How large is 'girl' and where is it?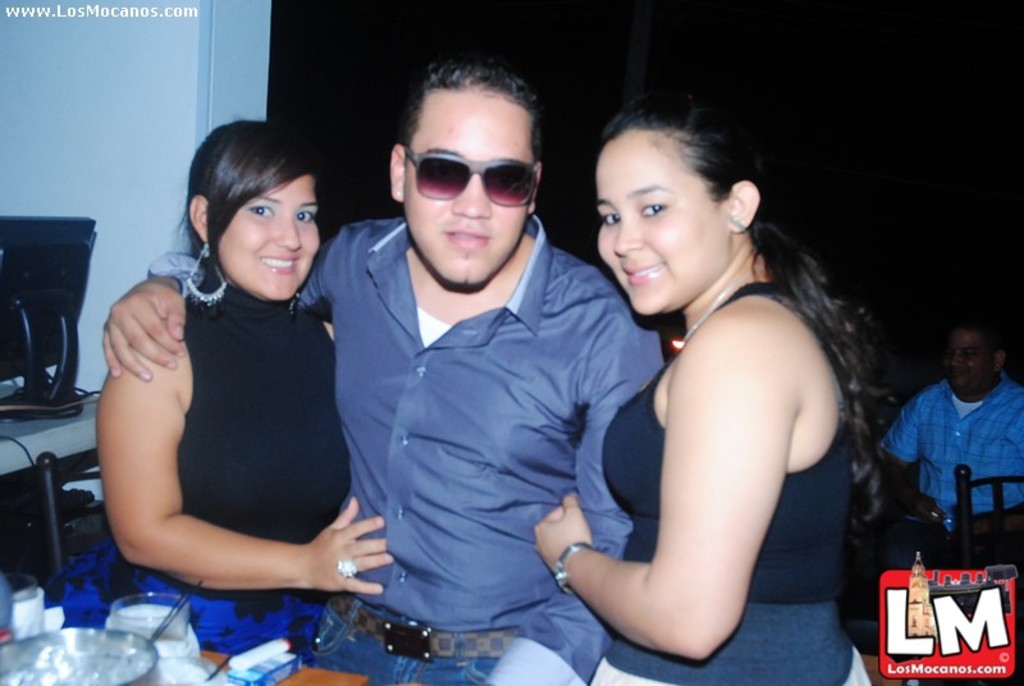
Bounding box: bbox=(38, 116, 392, 654).
